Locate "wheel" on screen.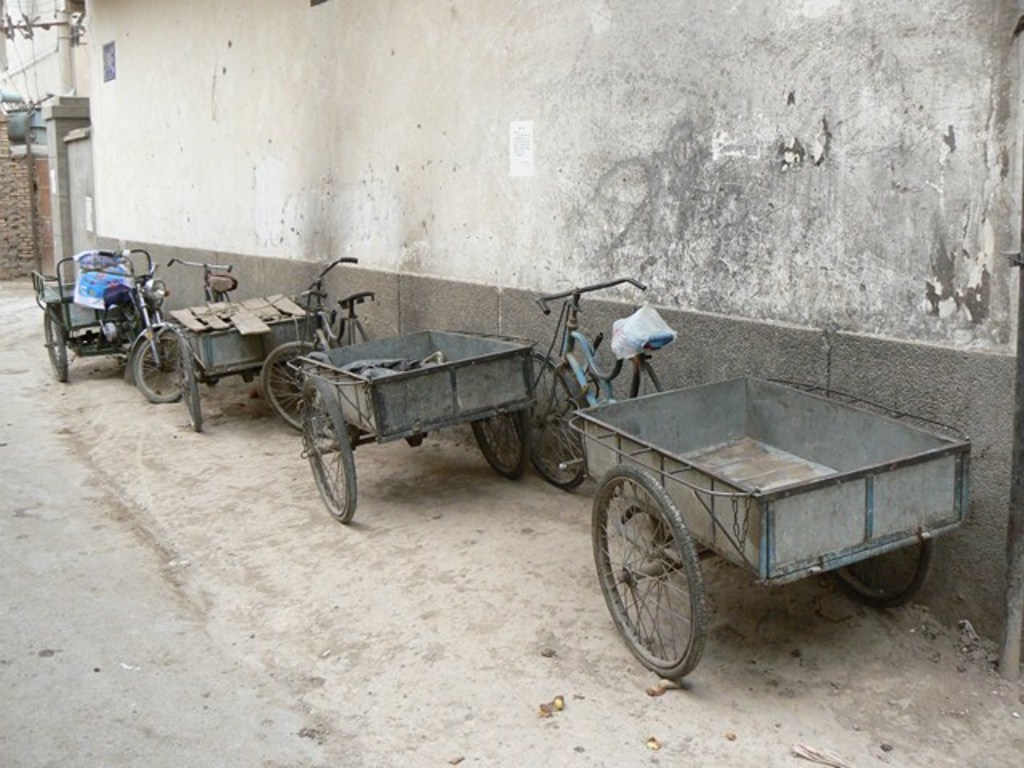
On screen at [298,373,360,528].
